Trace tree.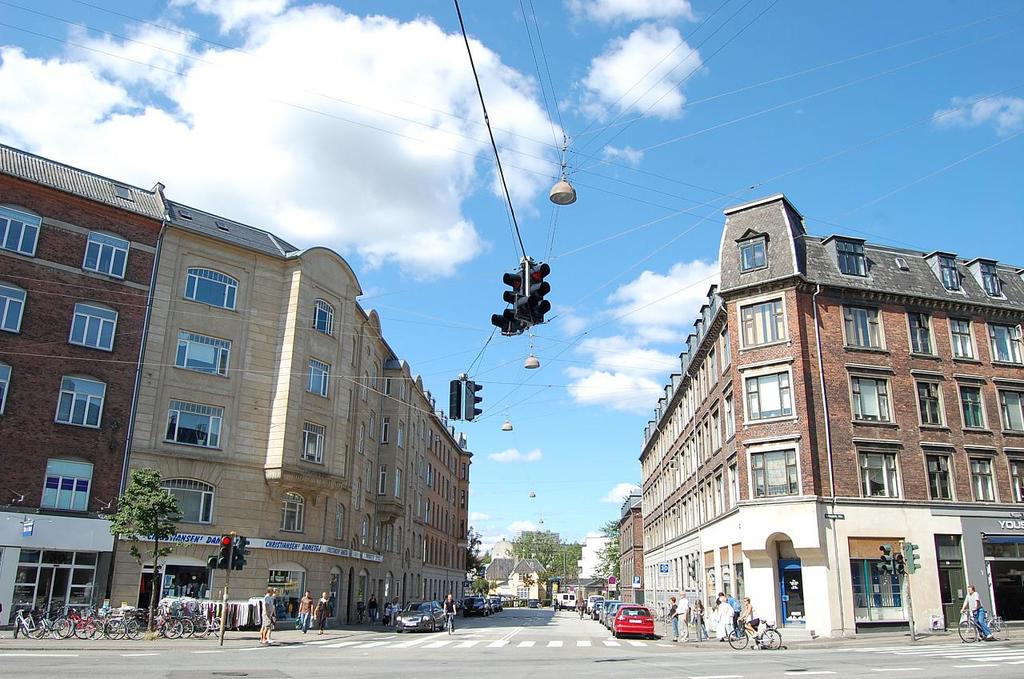
Traced to {"x1": 497, "y1": 524, "x2": 584, "y2": 593}.
